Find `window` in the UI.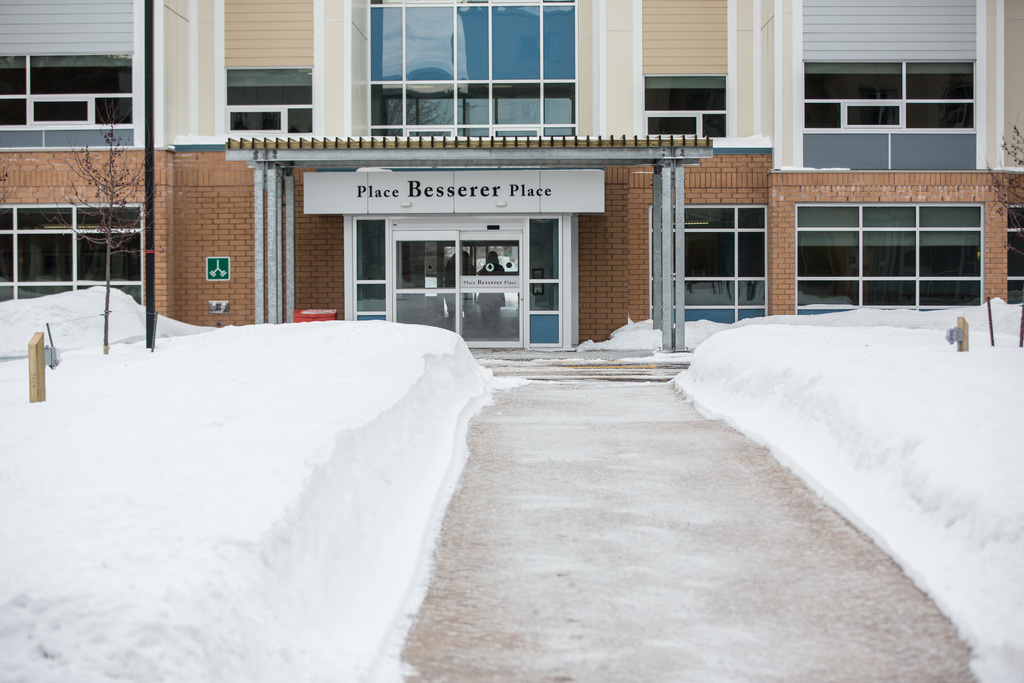
UI element at 794 202 981 317.
